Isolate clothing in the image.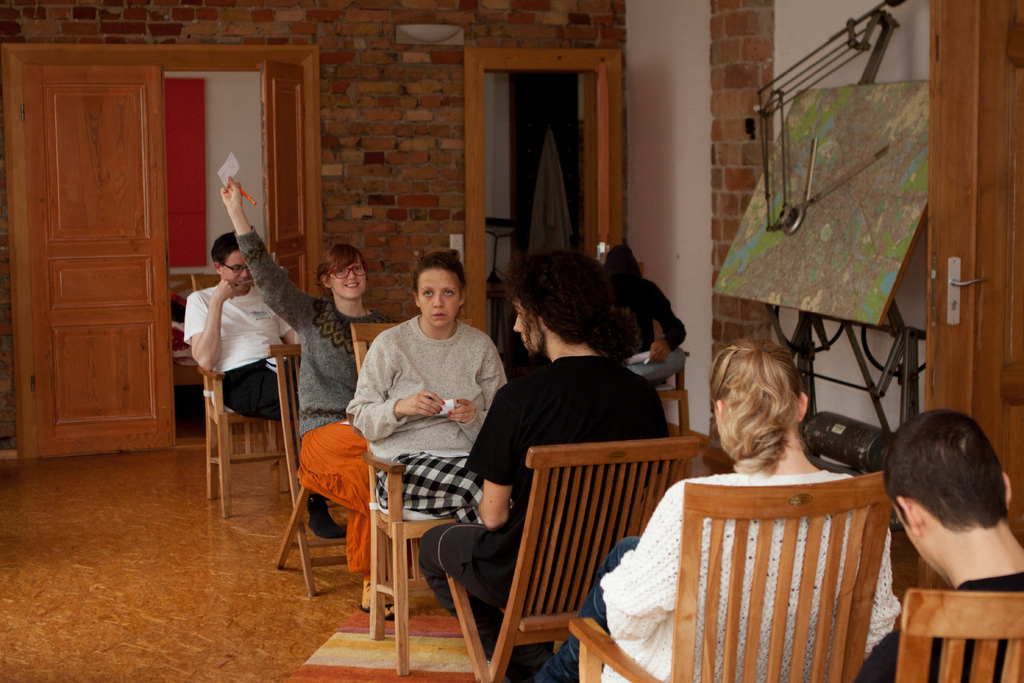
Isolated region: [x1=419, y1=355, x2=668, y2=682].
